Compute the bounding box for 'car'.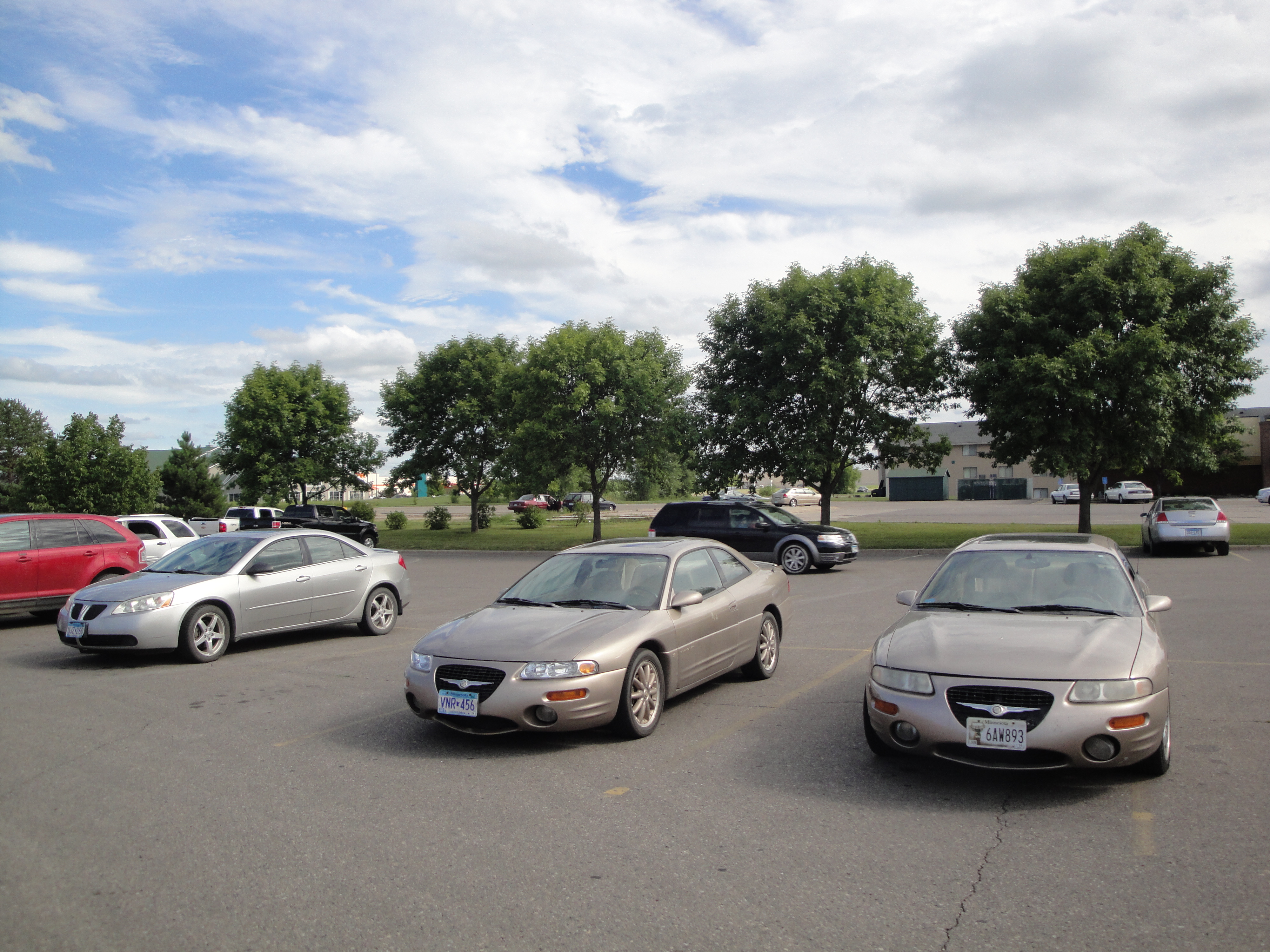
box(362, 157, 390, 176).
